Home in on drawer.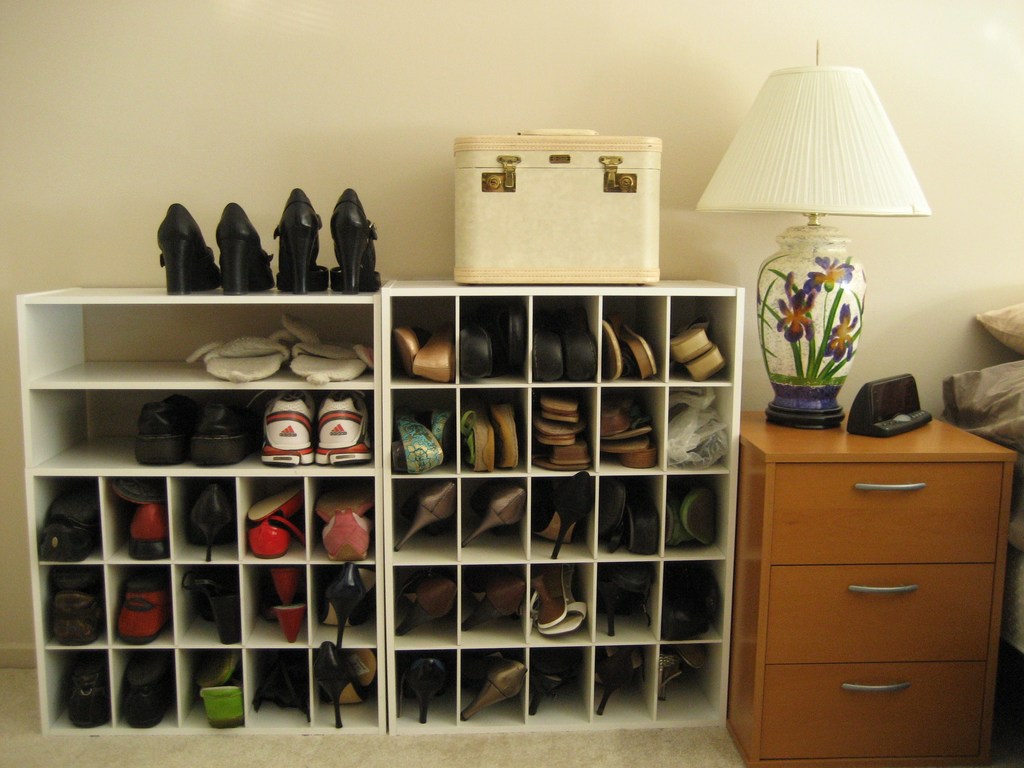
Homed in at {"x1": 728, "y1": 564, "x2": 1000, "y2": 659}.
